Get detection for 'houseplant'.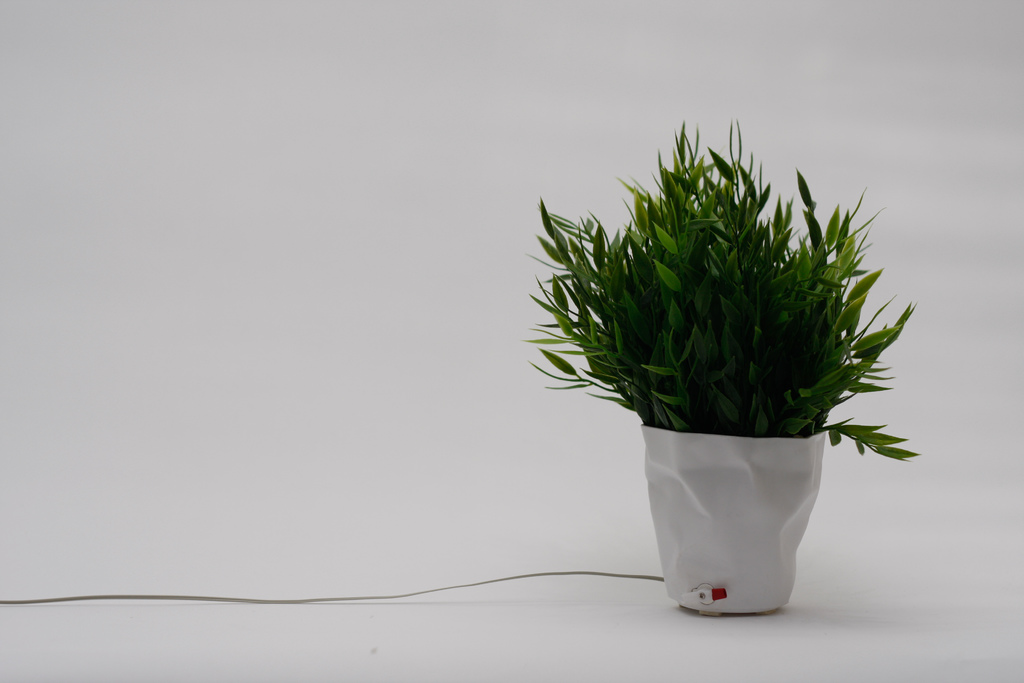
Detection: <box>536,147,901,607</box>.
